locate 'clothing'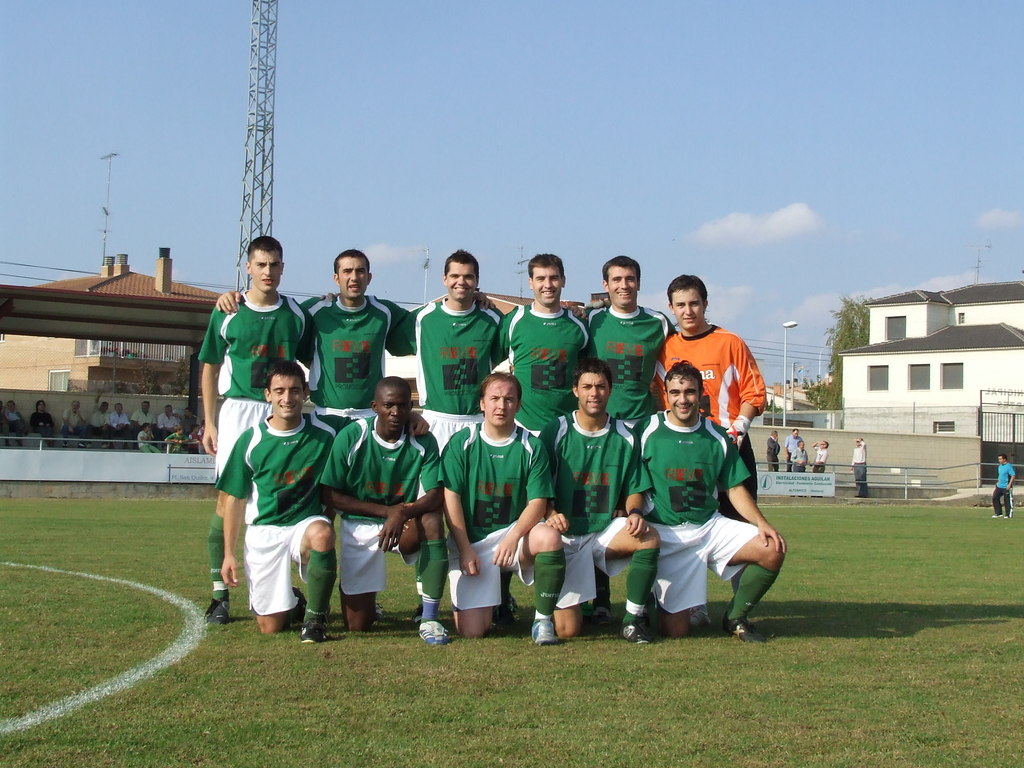
left=531, top=420, right=641, bottom=525
